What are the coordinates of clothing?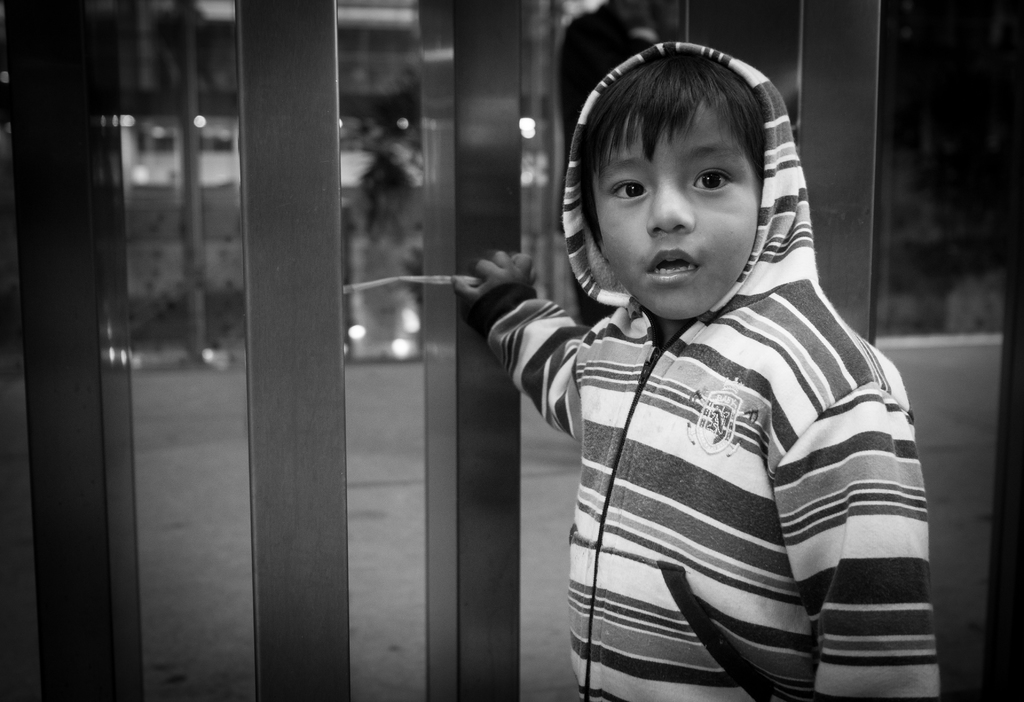
region(463, 161, 935, 701).
